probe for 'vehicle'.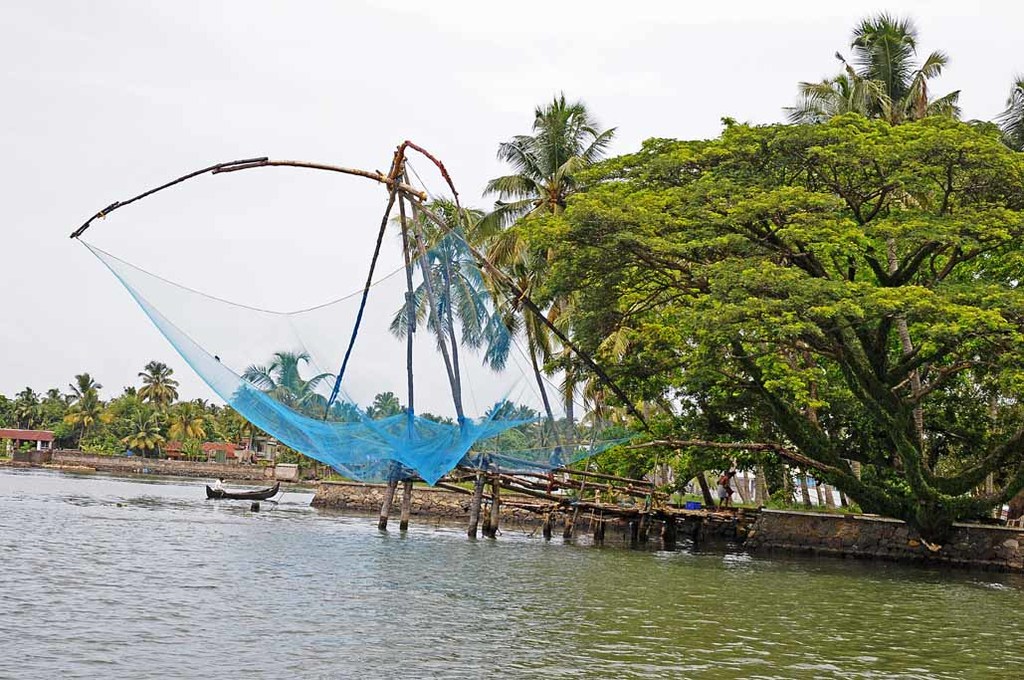
Probe result: detection(205, 483, 281, 498).
